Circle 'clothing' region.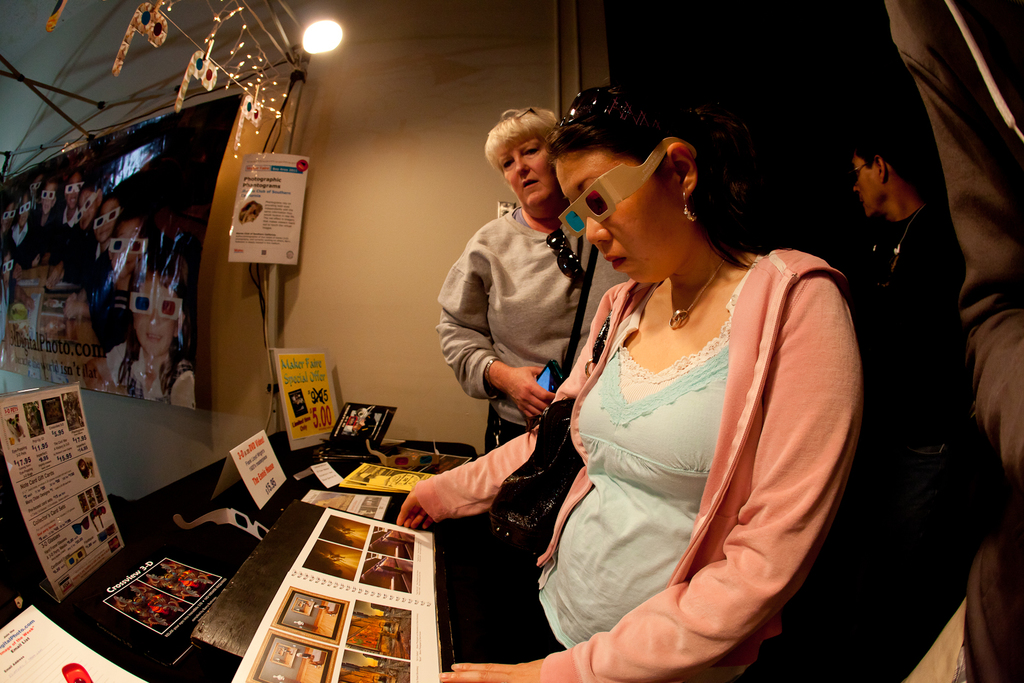
Region: box(542, 255, 829, 646).
